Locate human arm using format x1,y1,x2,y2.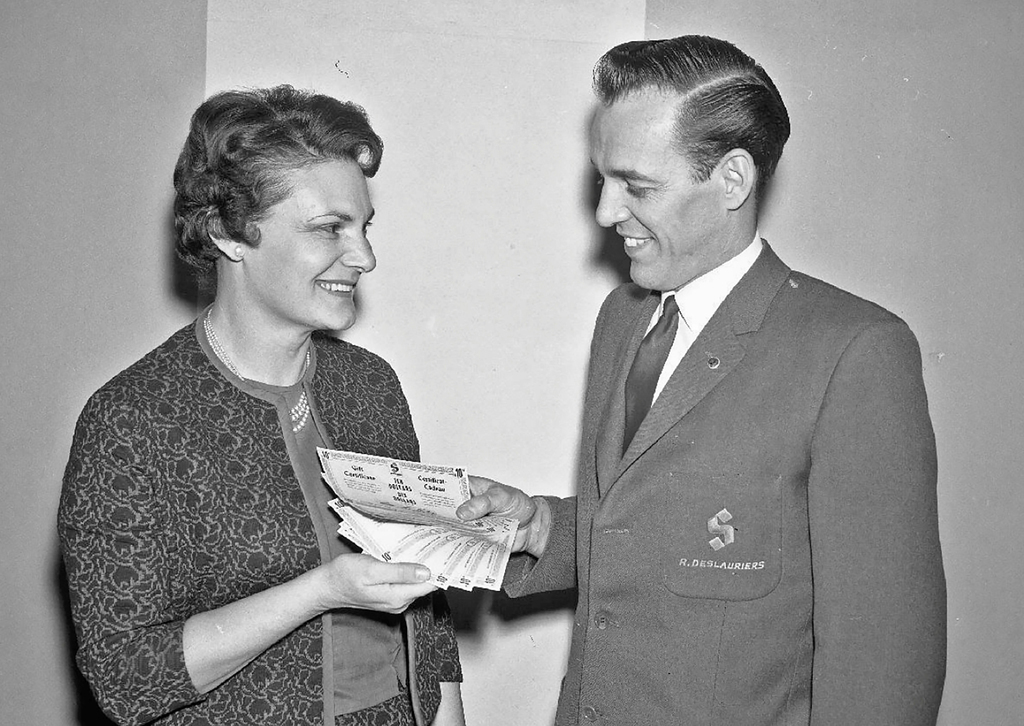
398,286,623,603.
